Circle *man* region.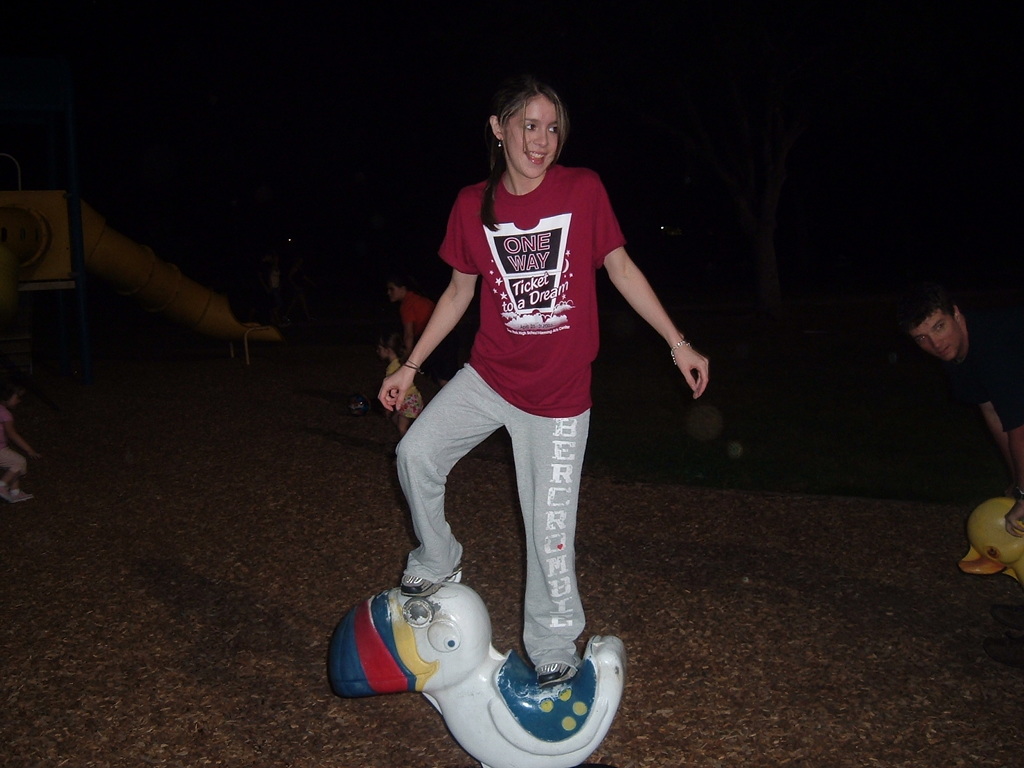
Region: 904/296/1023/538.
